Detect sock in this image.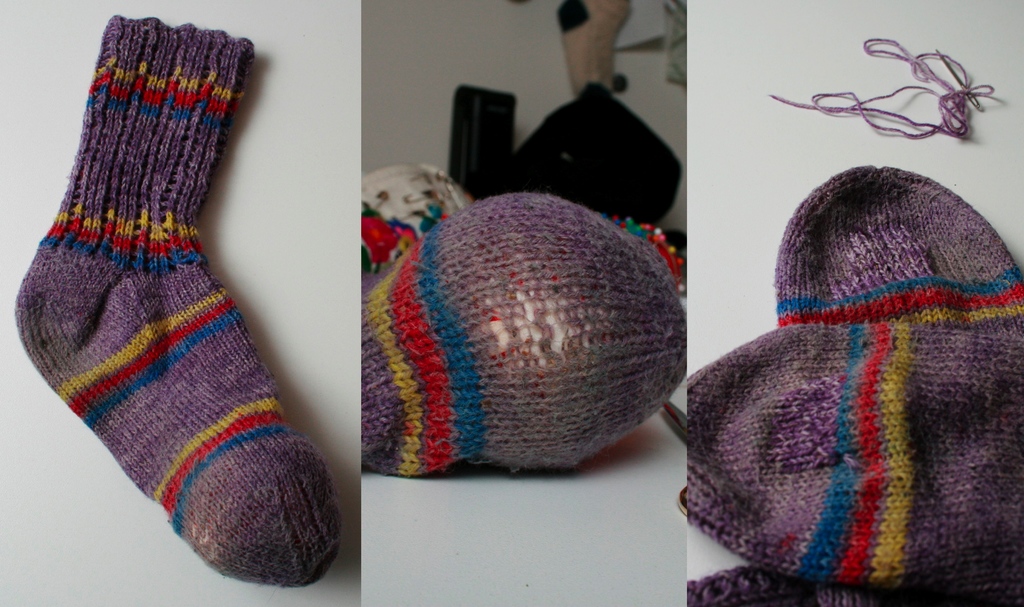
Detection: (x1=687, y1=323, x2=1023, y2=606).
